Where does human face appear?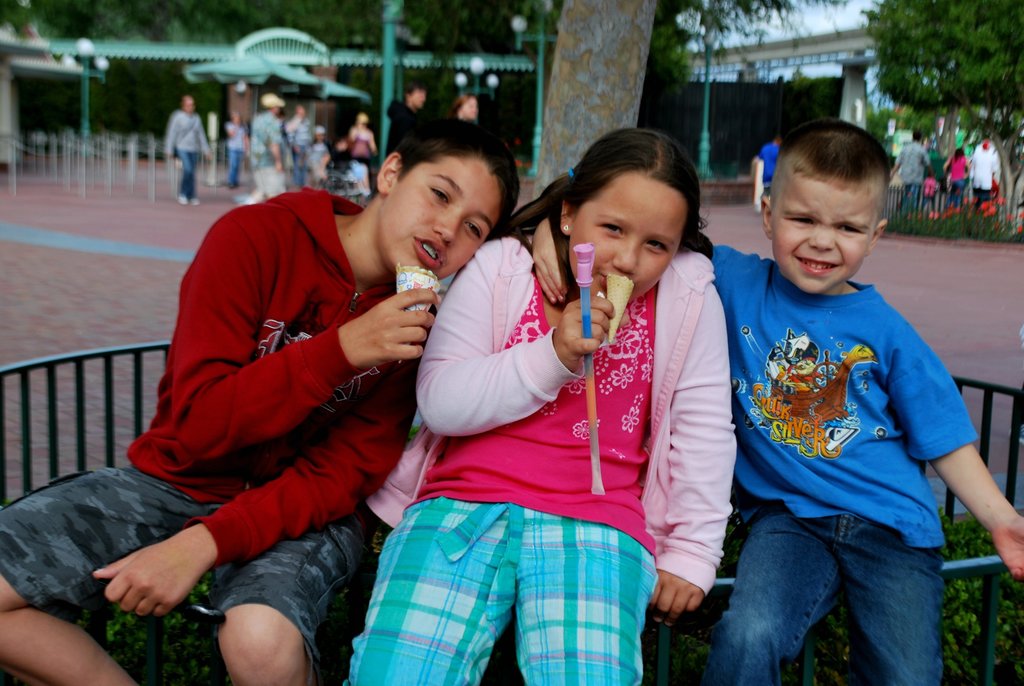
Appears at [left=299, top=109, right=305, bottom=120].
